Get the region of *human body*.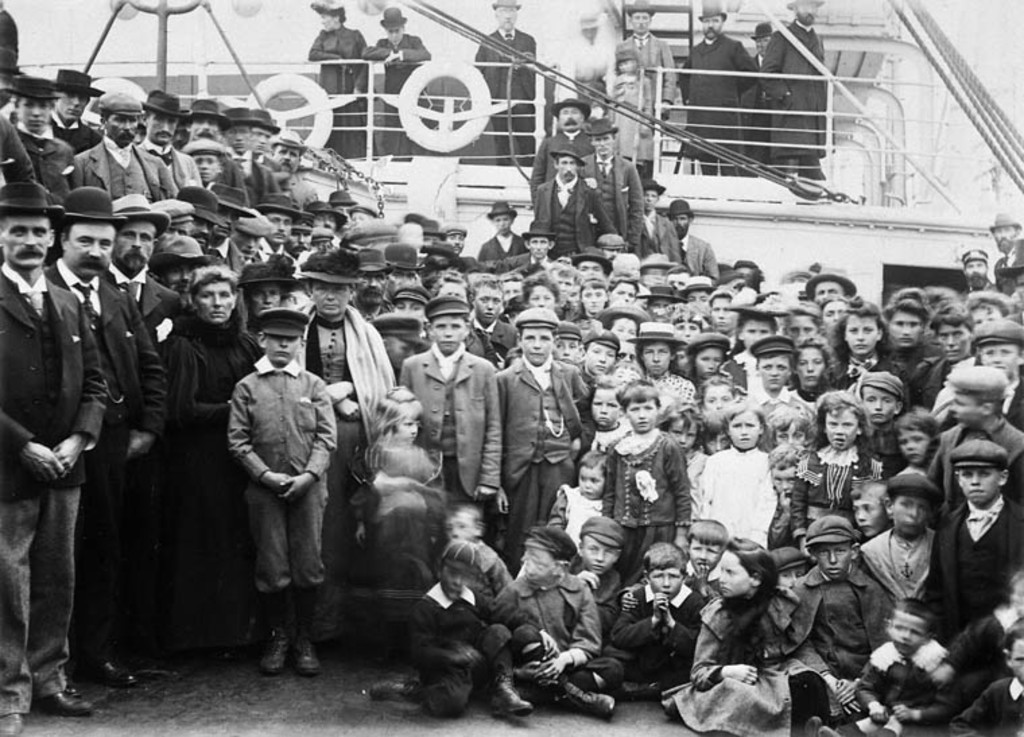
locate(732, 251, 752, 271).
